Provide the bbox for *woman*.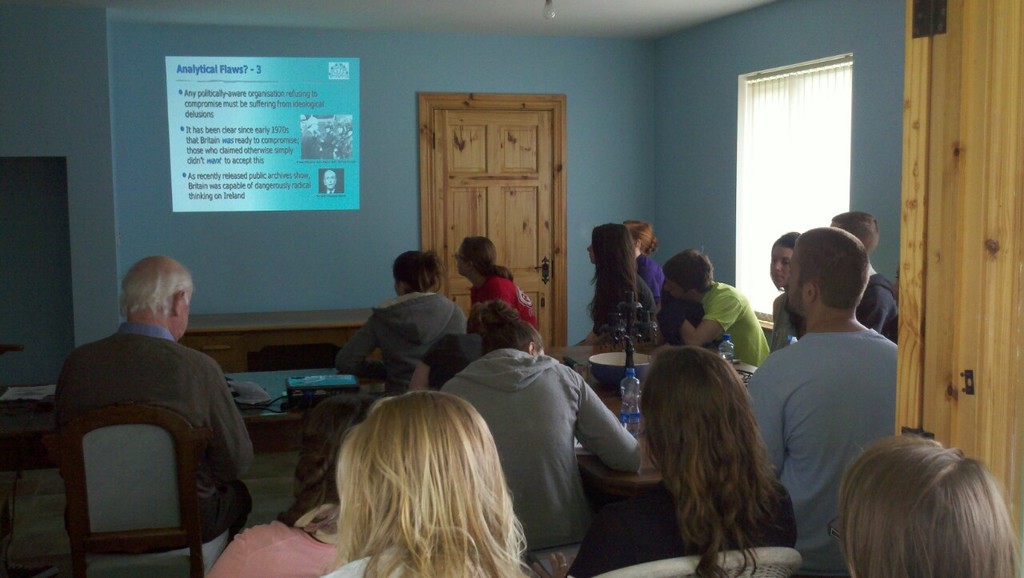
322,394,525,577.
